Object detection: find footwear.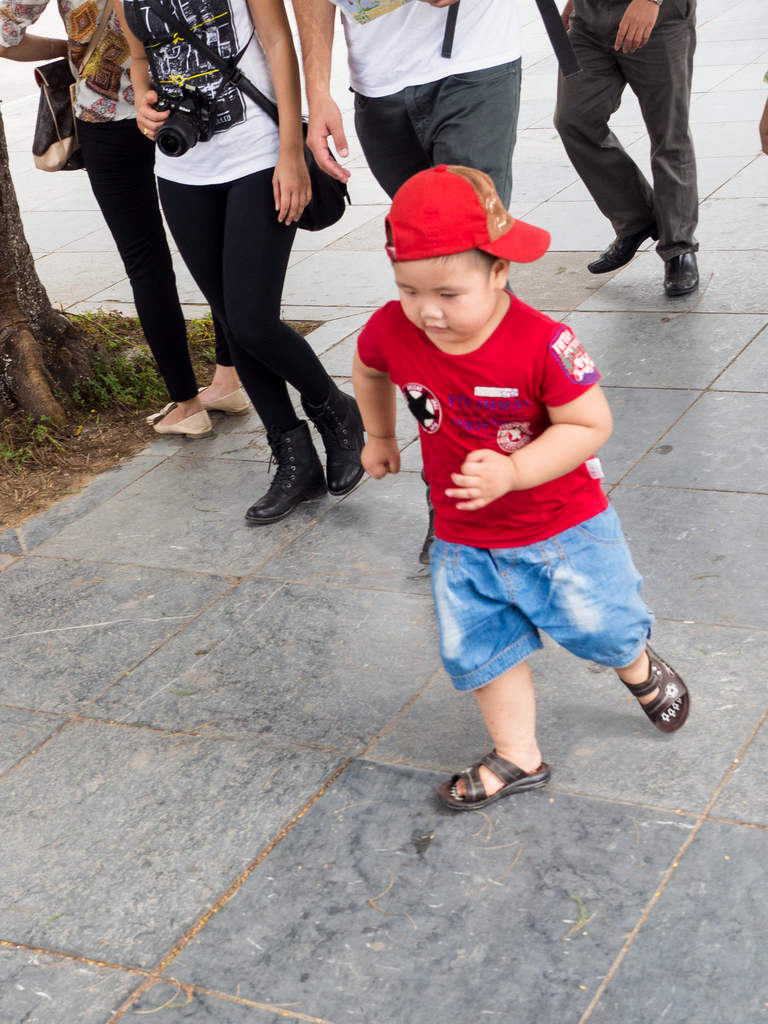
bbox=(589, 223, 659, 275).
